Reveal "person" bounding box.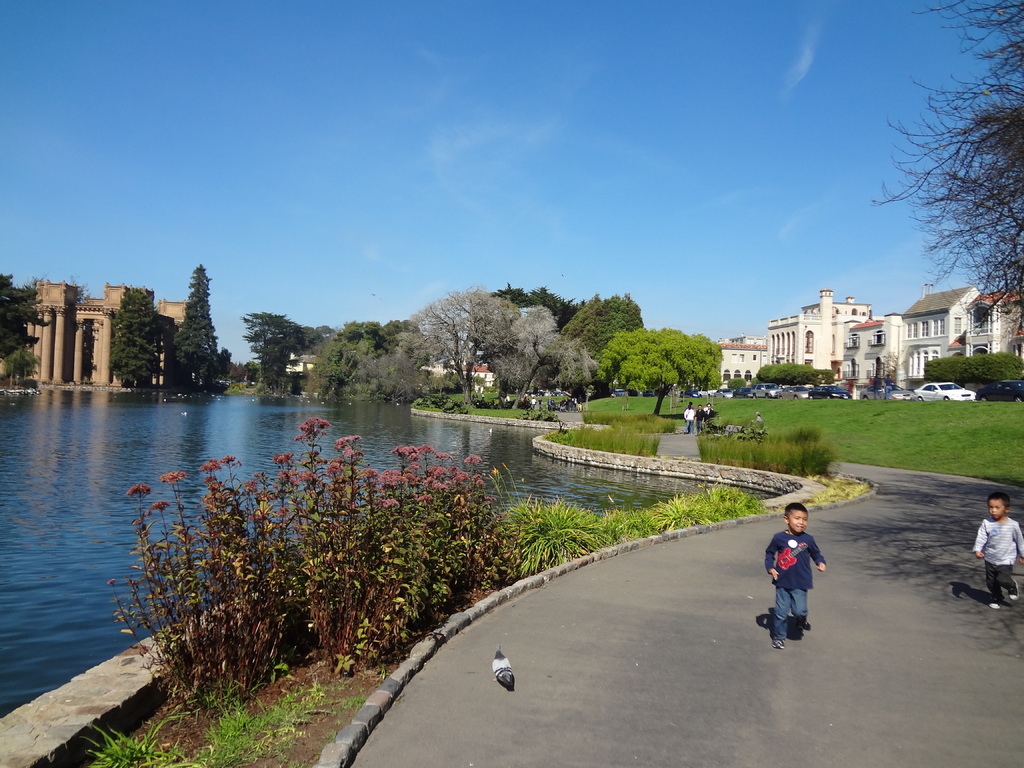
Revealed: {"x1": 703, "y1": 401, "x2": 717, "y2": 420}.
